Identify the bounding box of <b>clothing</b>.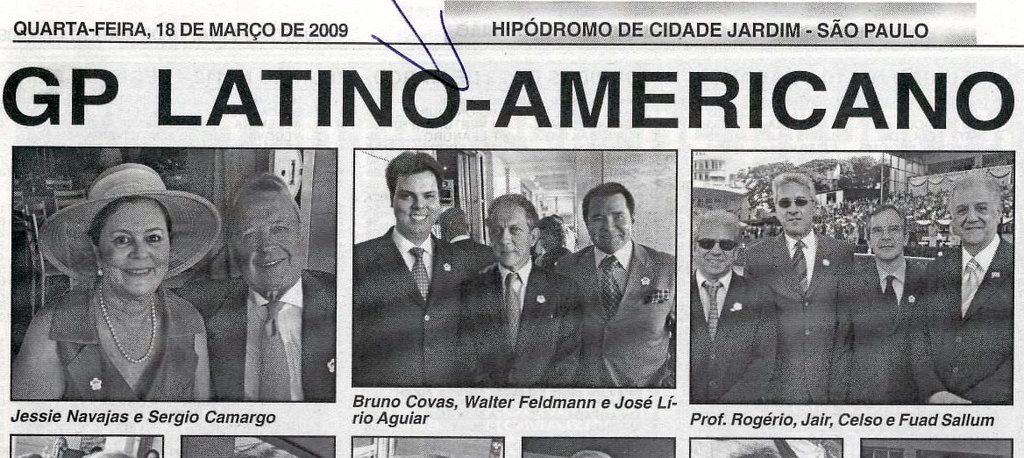
{"left": 687, "top": 275, "right": 779, "bottom": 398}.
